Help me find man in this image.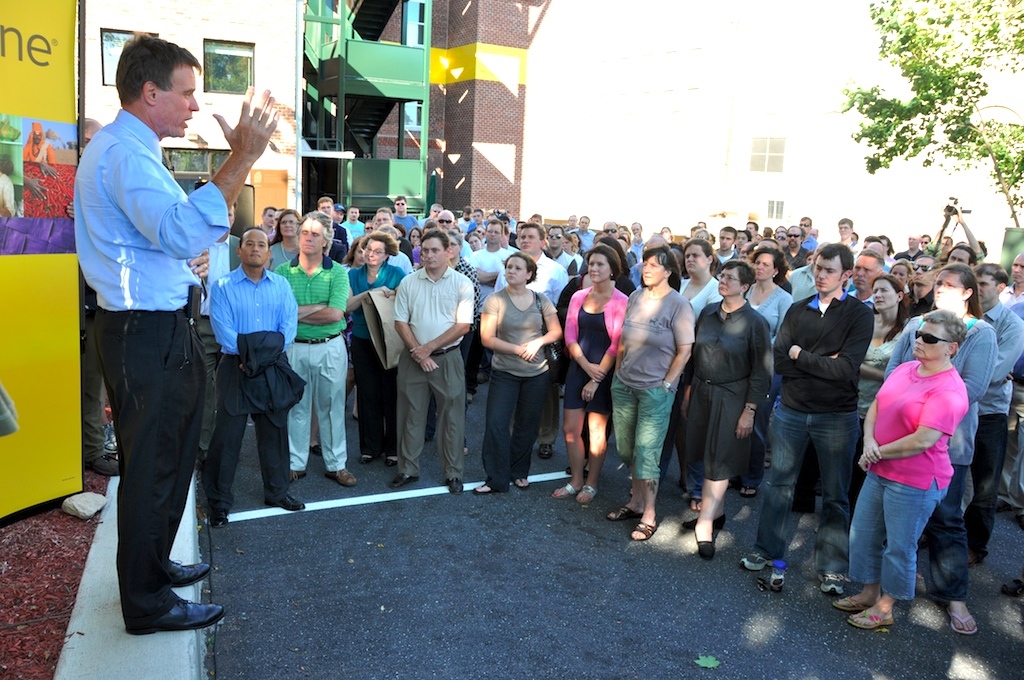
Found it: bbox=(904, 254, 932, 324).
